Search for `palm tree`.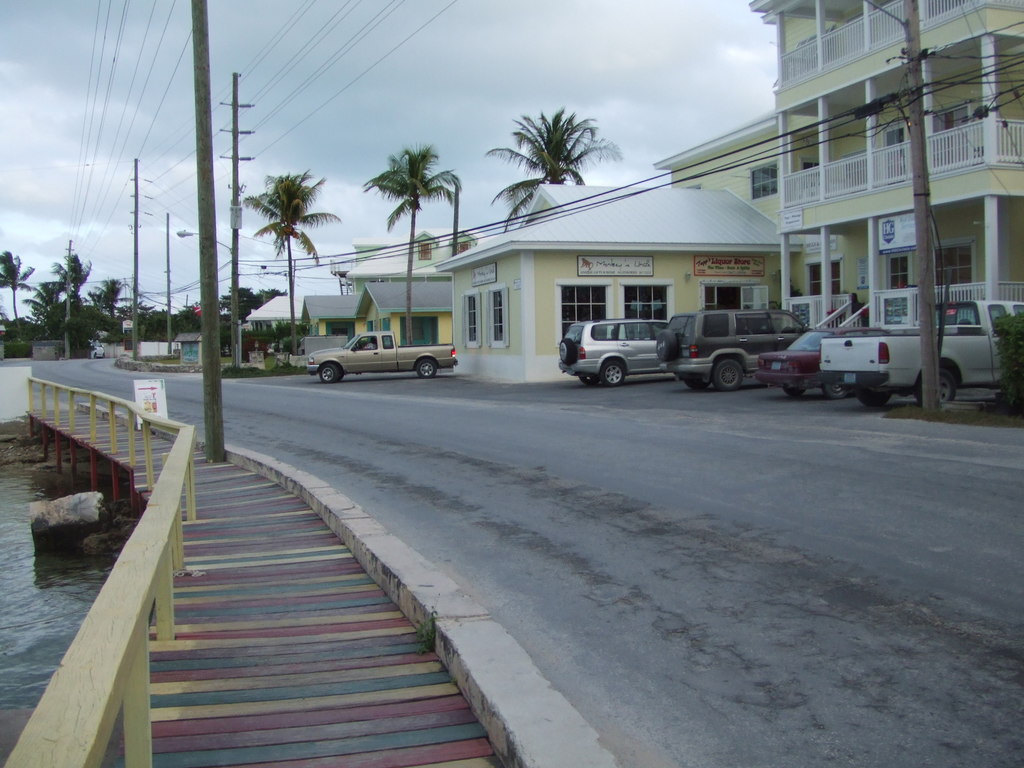
Found at l=103, t=274, r=119, b=332.
